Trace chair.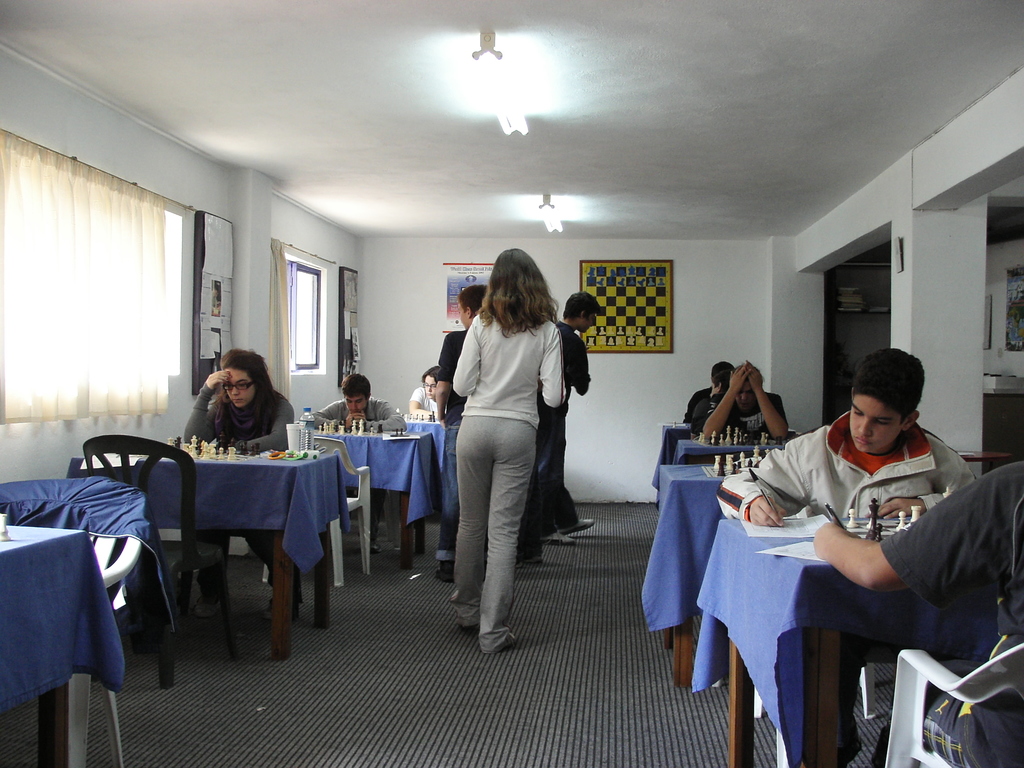
Traced to box=[80, 437, 243, 682].
